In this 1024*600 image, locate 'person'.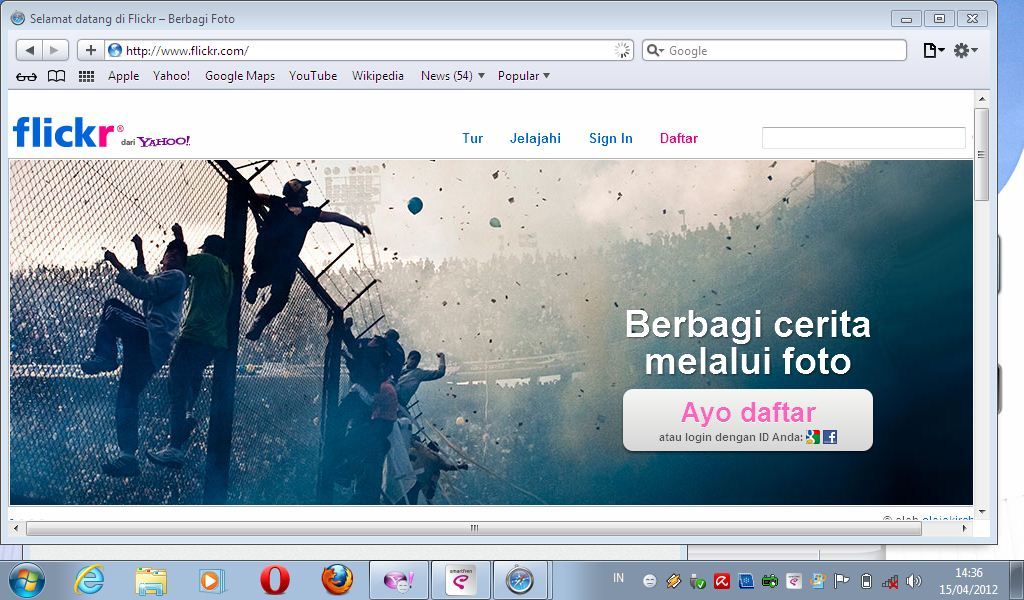
Bounding box: box(80, 234, 184, 477).
